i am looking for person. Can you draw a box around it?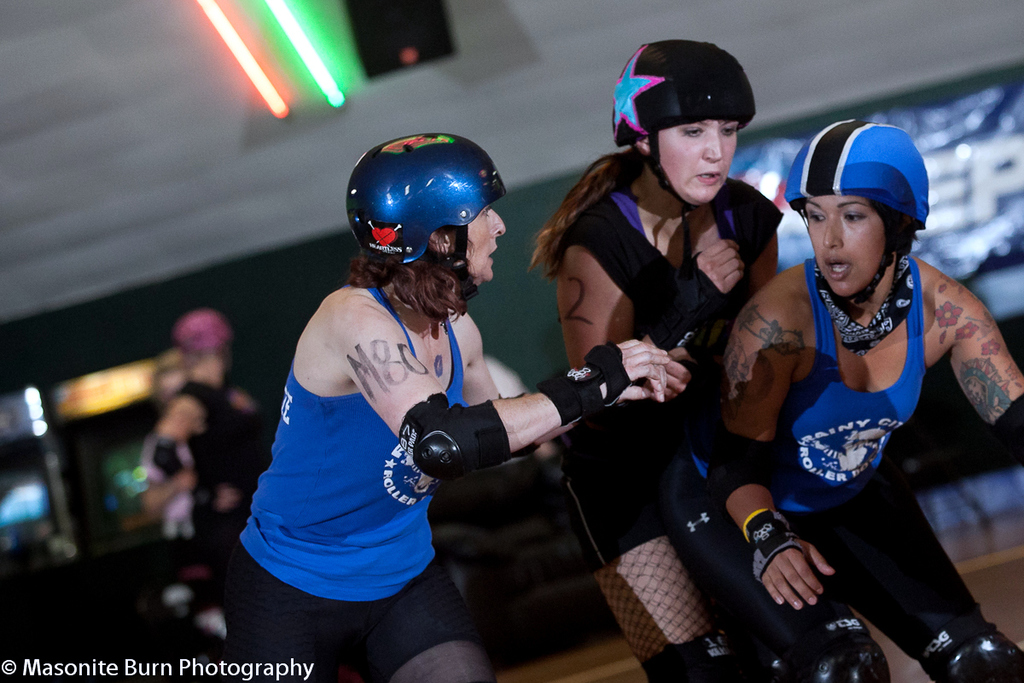
Sure, the bounding box is 212 121 694 682.
